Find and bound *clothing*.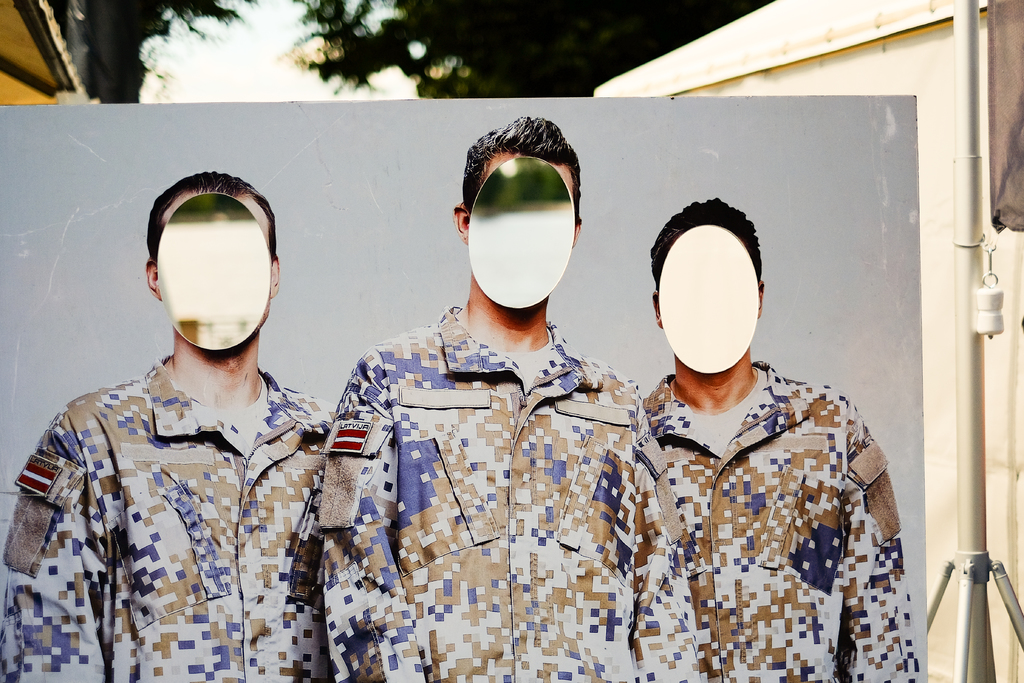
Bound: 634, 363, 915, 682.
